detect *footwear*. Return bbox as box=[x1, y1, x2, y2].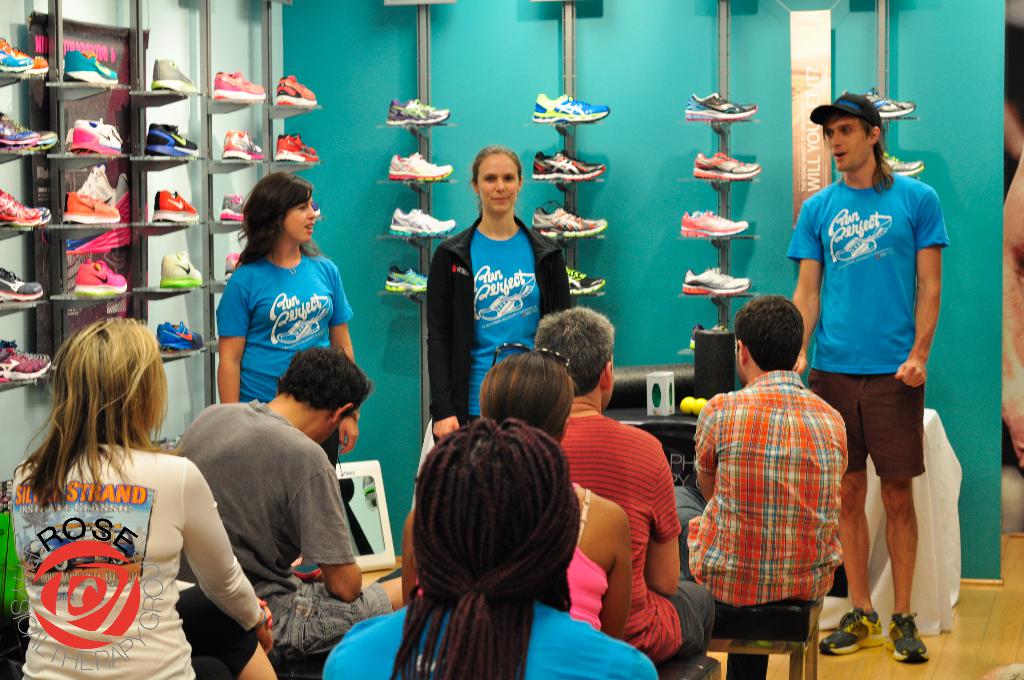
box=[216, 68, 266, 103].
